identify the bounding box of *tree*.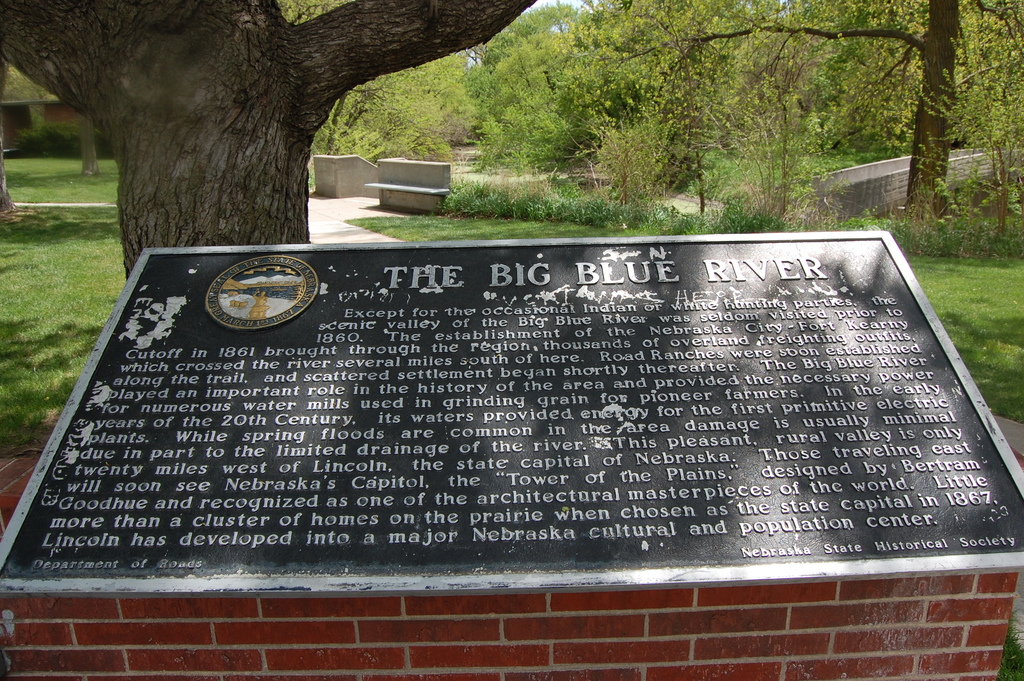
(x1=314, y1=3, x2=1023, y2=245).
